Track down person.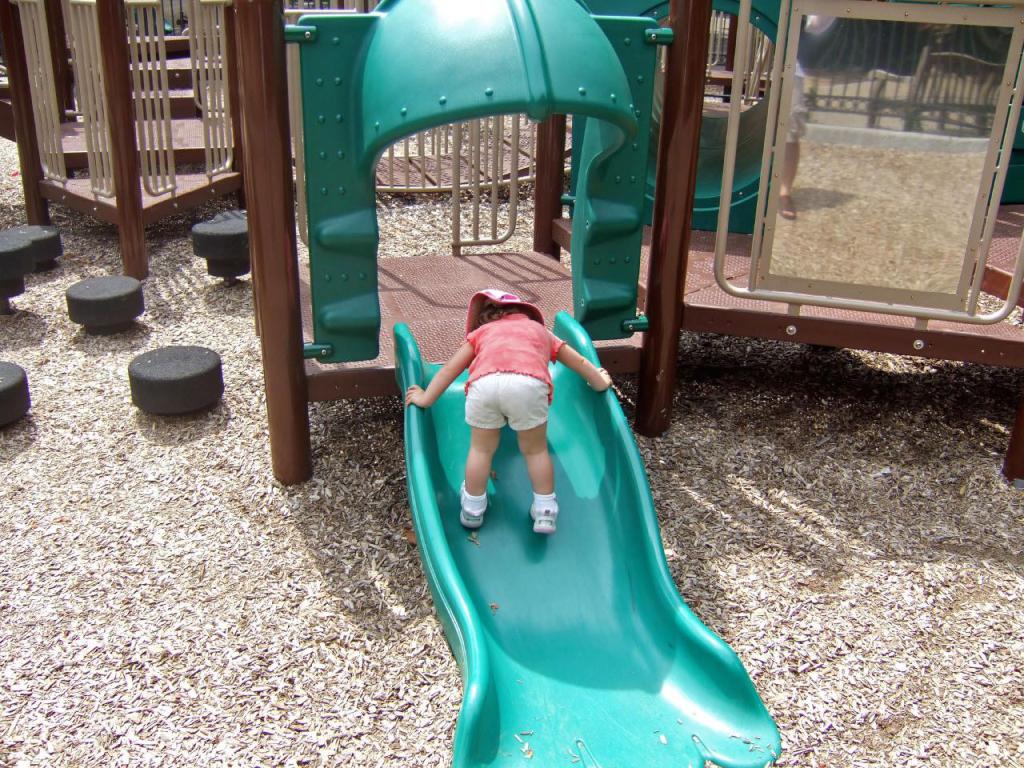
Tracked to <region>403, 288, 611, 532</region>.
